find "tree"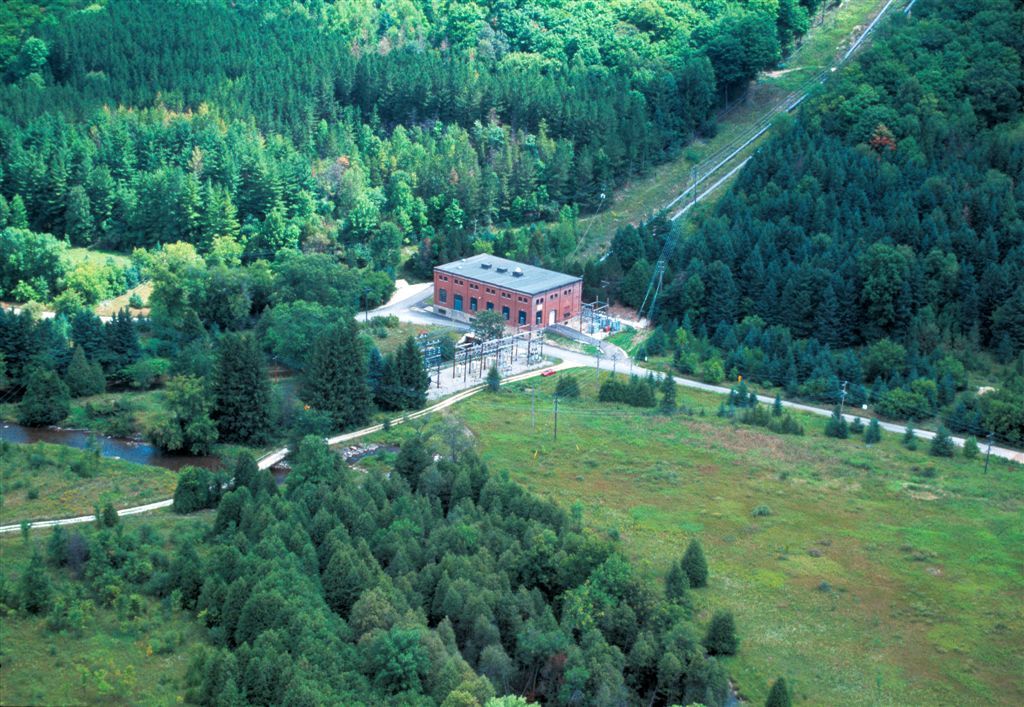
l=739, t=0, r=788, b=71
